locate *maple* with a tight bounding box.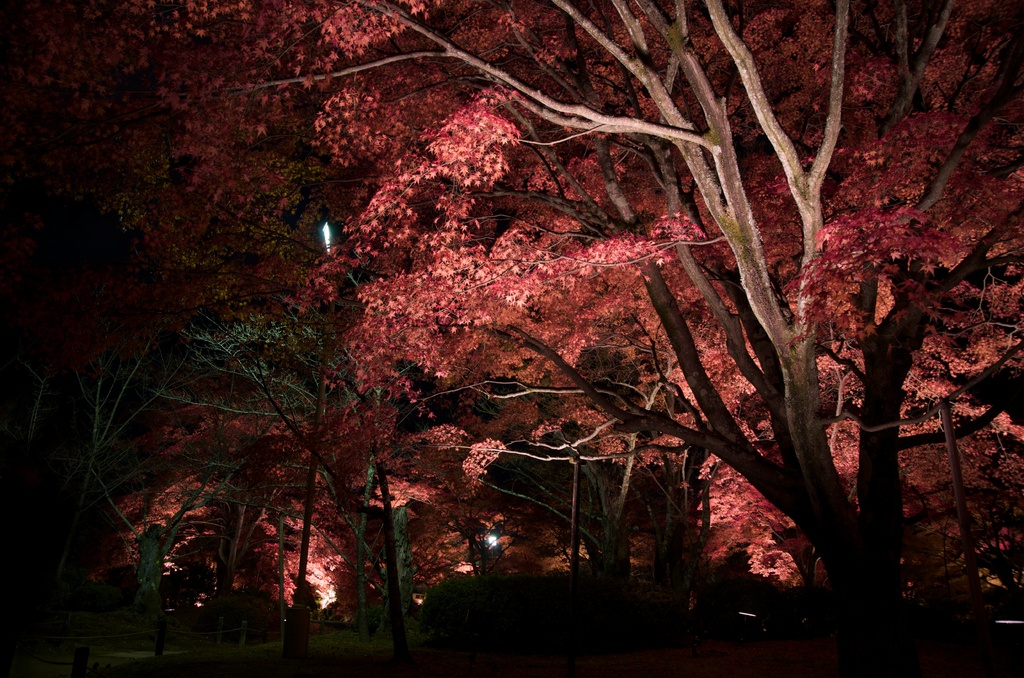
Rect(173, 36, 1015, 666).
